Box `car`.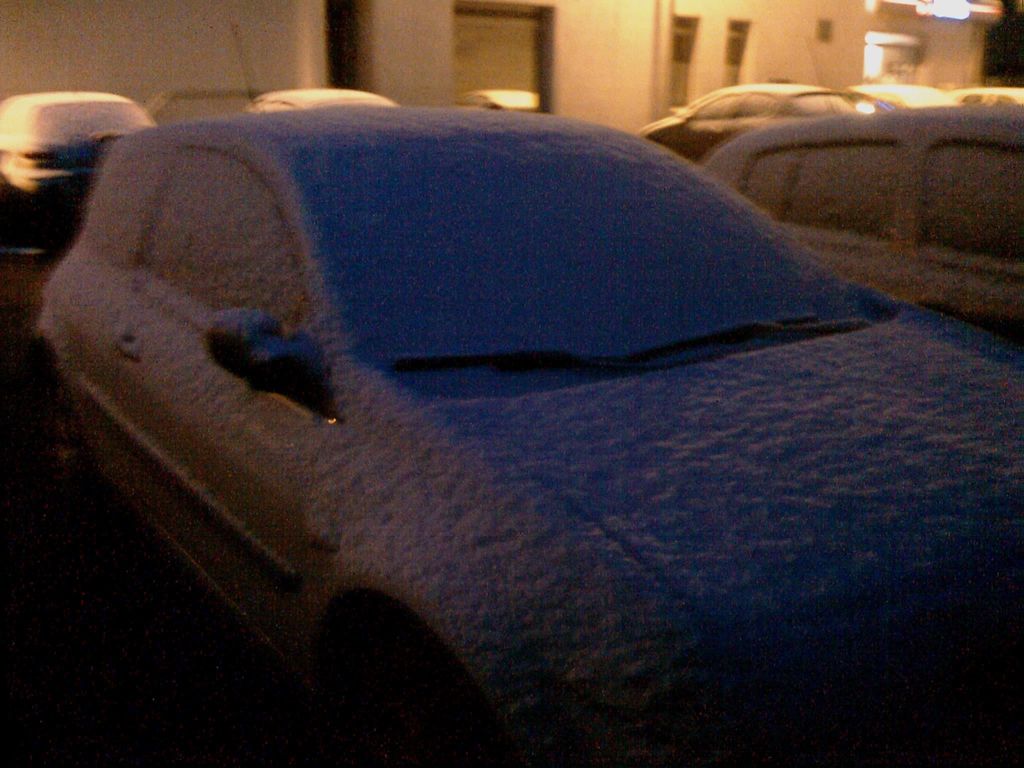
(641, 83, 895, 161).
